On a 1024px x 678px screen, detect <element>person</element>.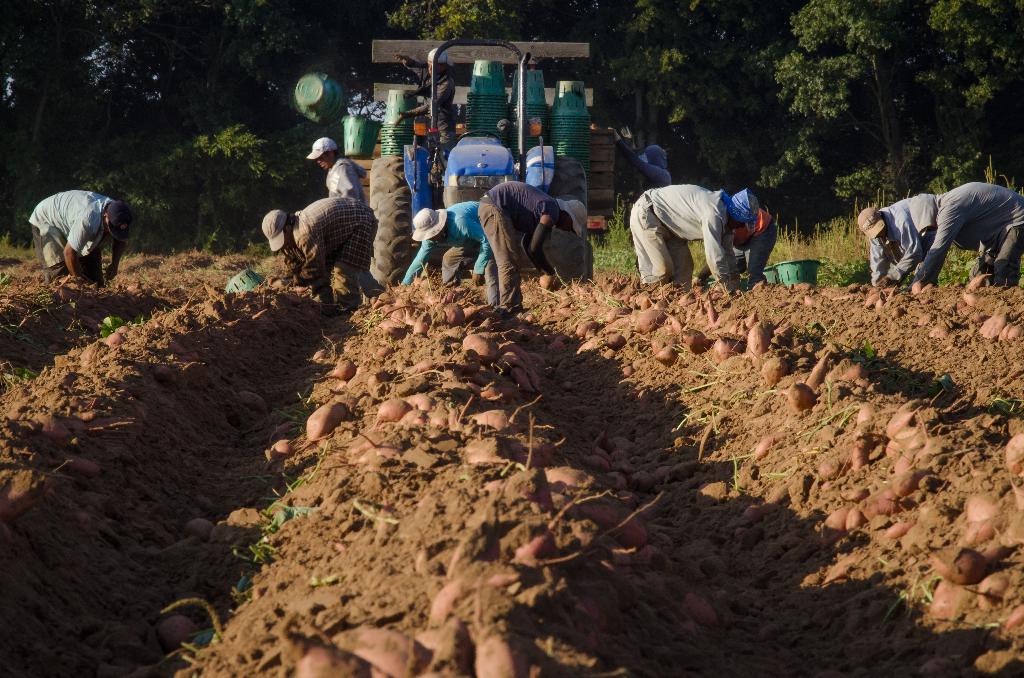
<region>404, 197, 499, 311</region>.
